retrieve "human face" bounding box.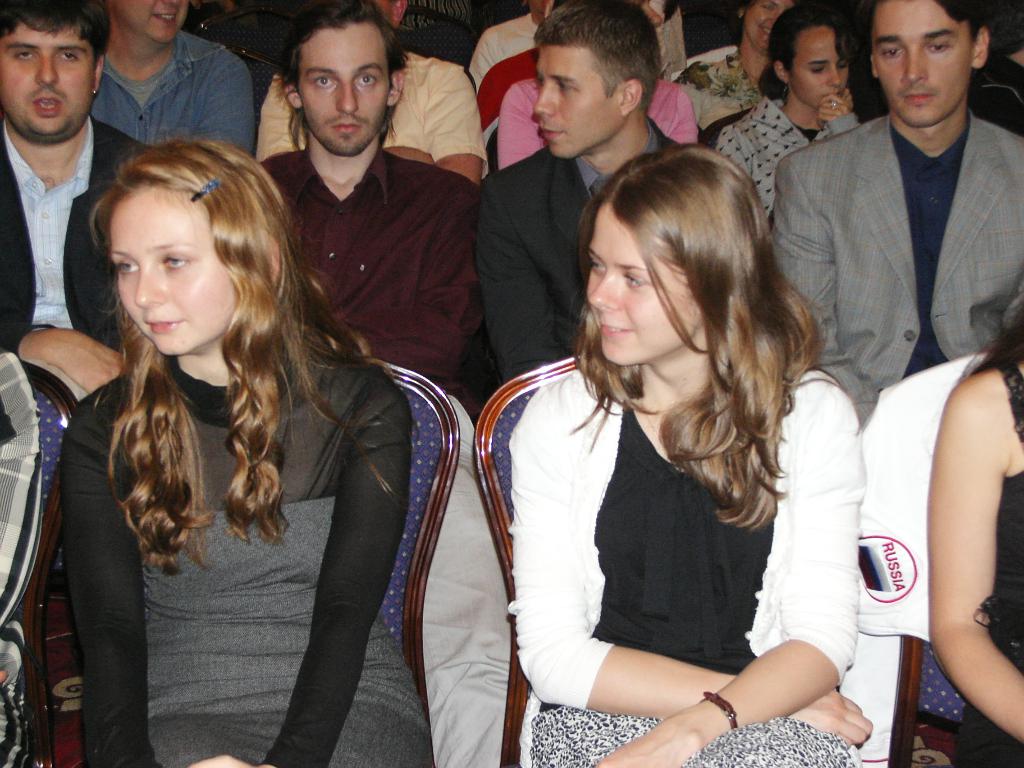
Bounding box: 584,204,701,366.
